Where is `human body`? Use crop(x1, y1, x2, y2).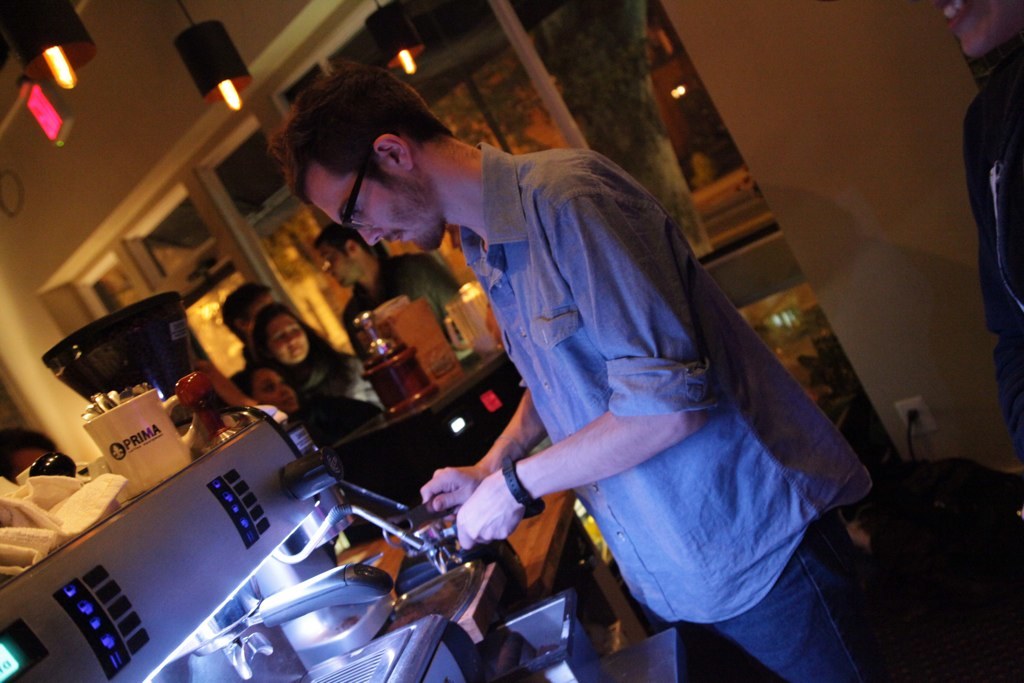
crop(309, 231, 452, 352).
